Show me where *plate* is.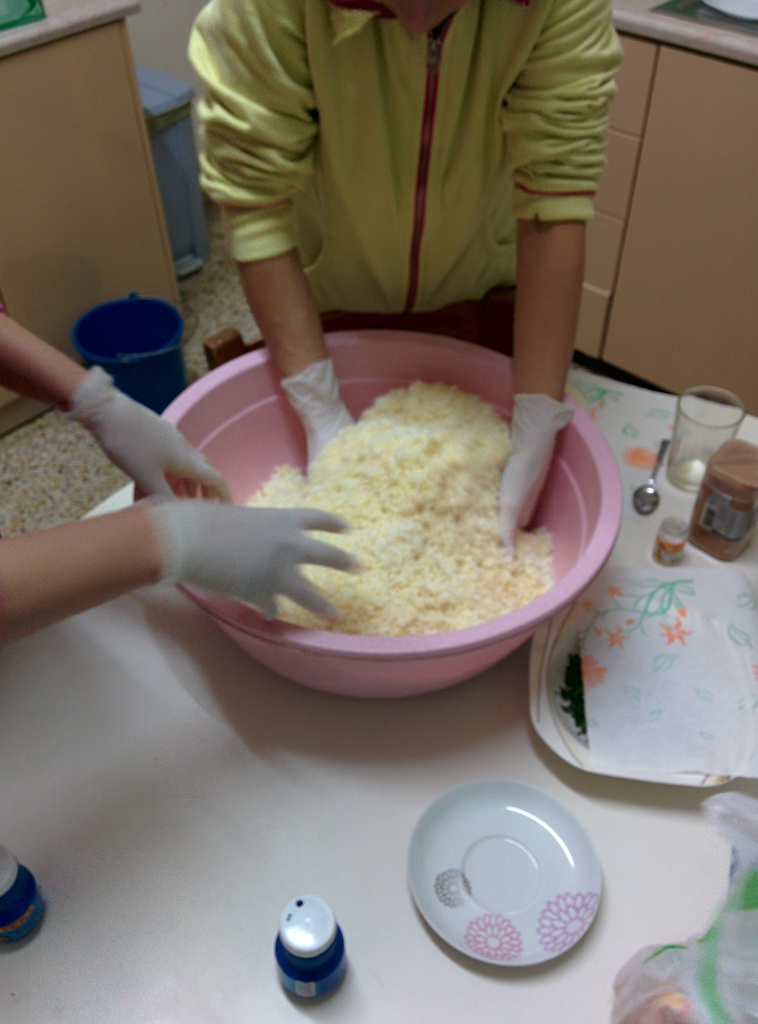
*plate* is at (left=402, top=774, right=609, bottom=966).
